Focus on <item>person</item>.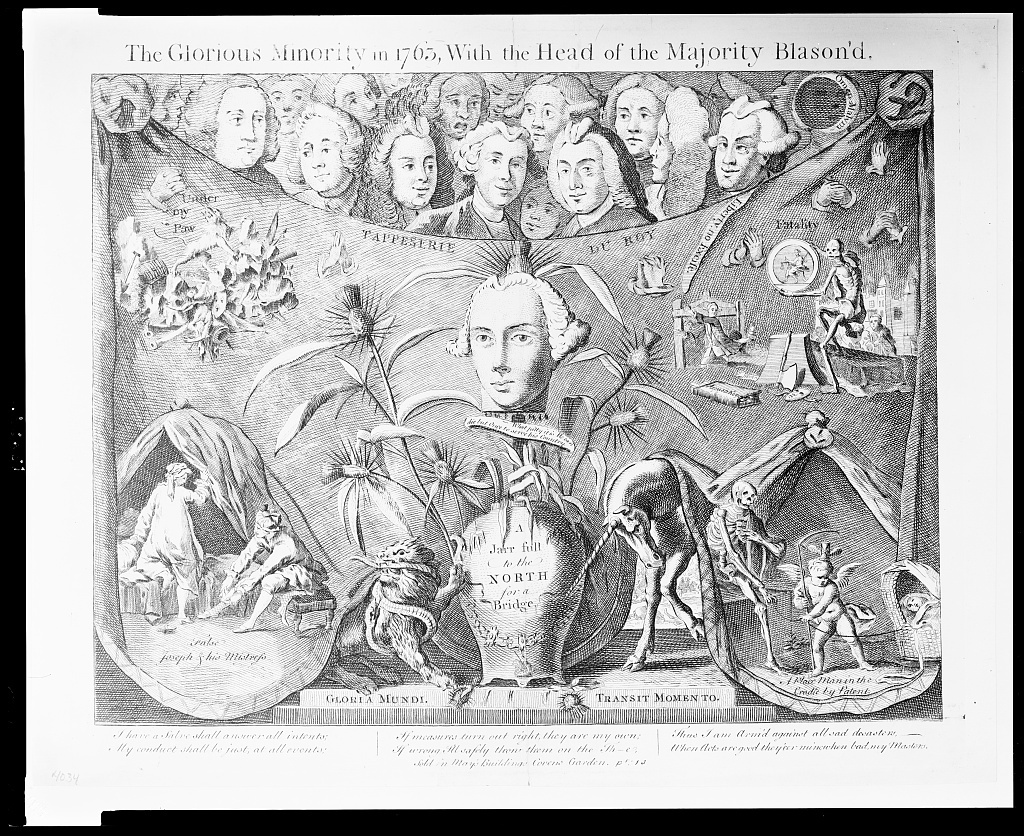
Focused at [left=451, top=272, right=599, bottom=414].
